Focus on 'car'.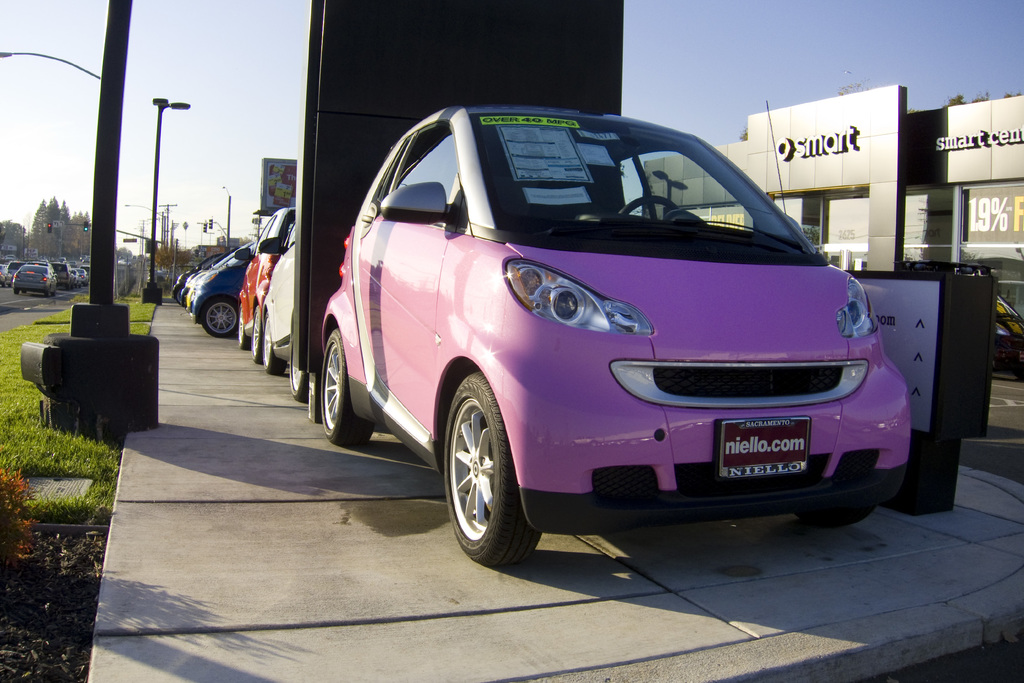
Focused at 322/104/914/569.
